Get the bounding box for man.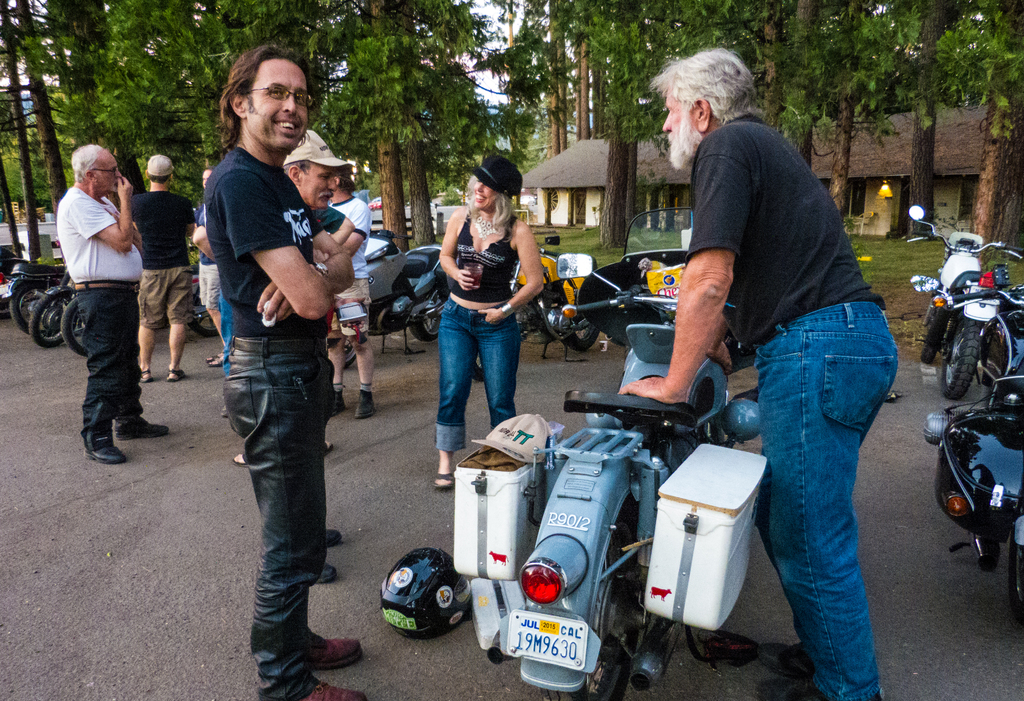
x1=325 y1=161 x2=374 y2=426.
